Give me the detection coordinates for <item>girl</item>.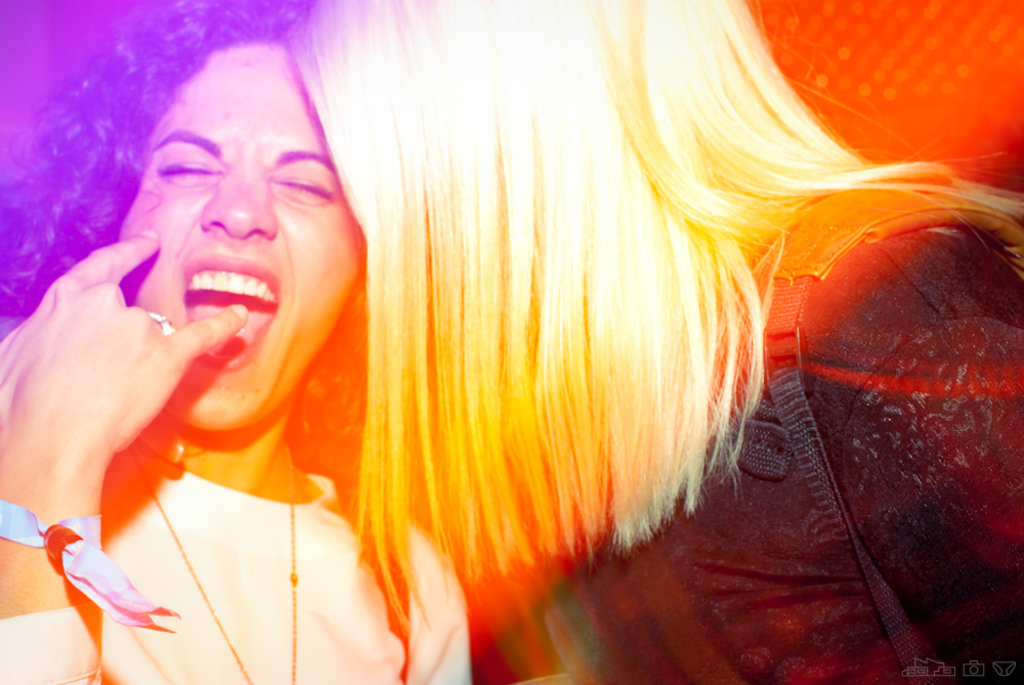
x1=0, y1=0, x2=477, y2=684.
